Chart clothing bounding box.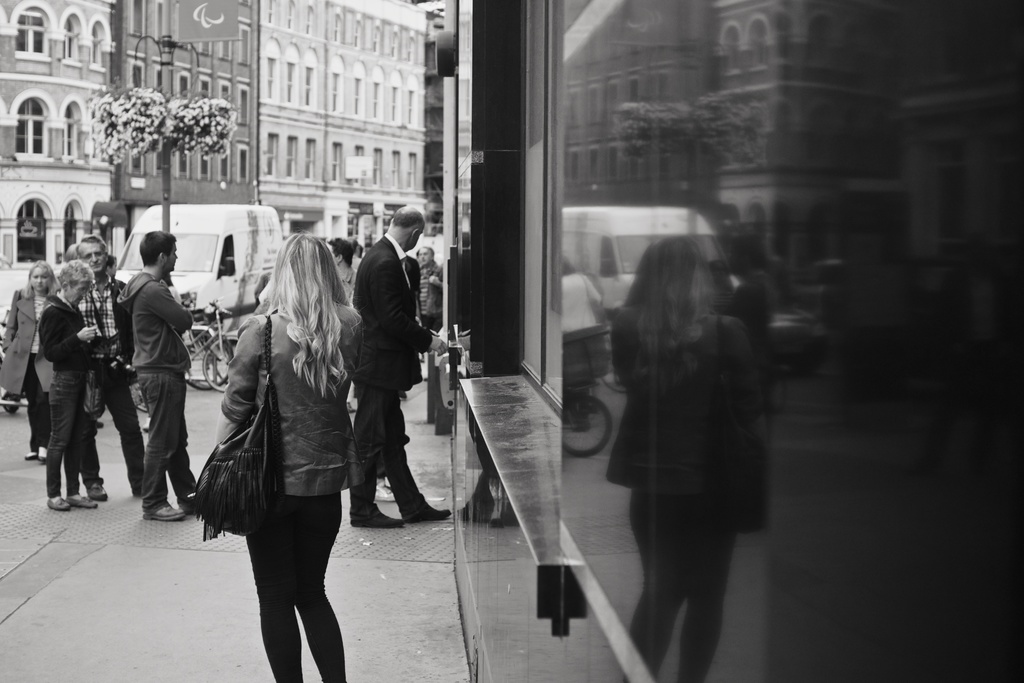
Charted: bbox(417, 259, 440, 331).
